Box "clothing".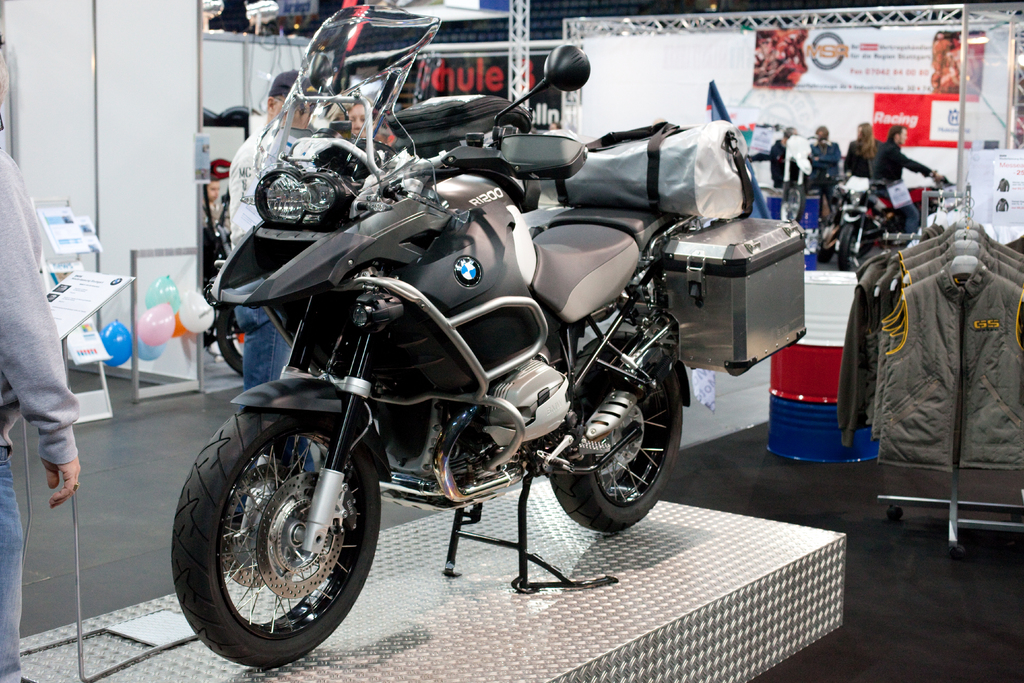
0, 145, 81, 682.
